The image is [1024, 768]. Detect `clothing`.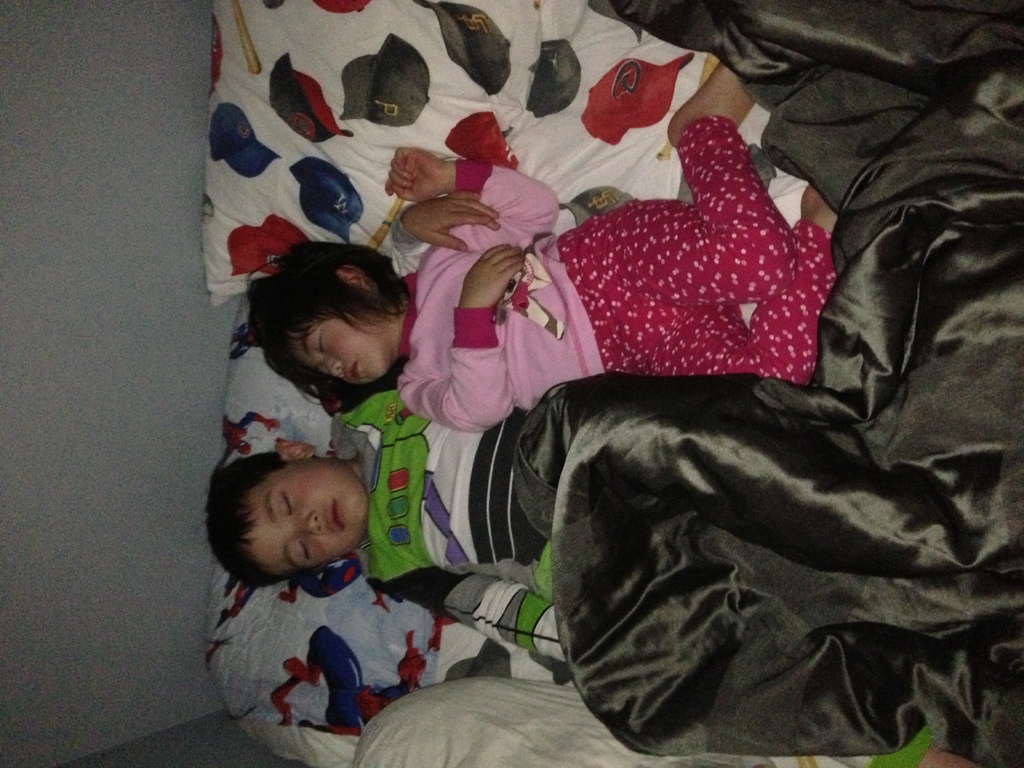
Detection: 393:152:606:435.
